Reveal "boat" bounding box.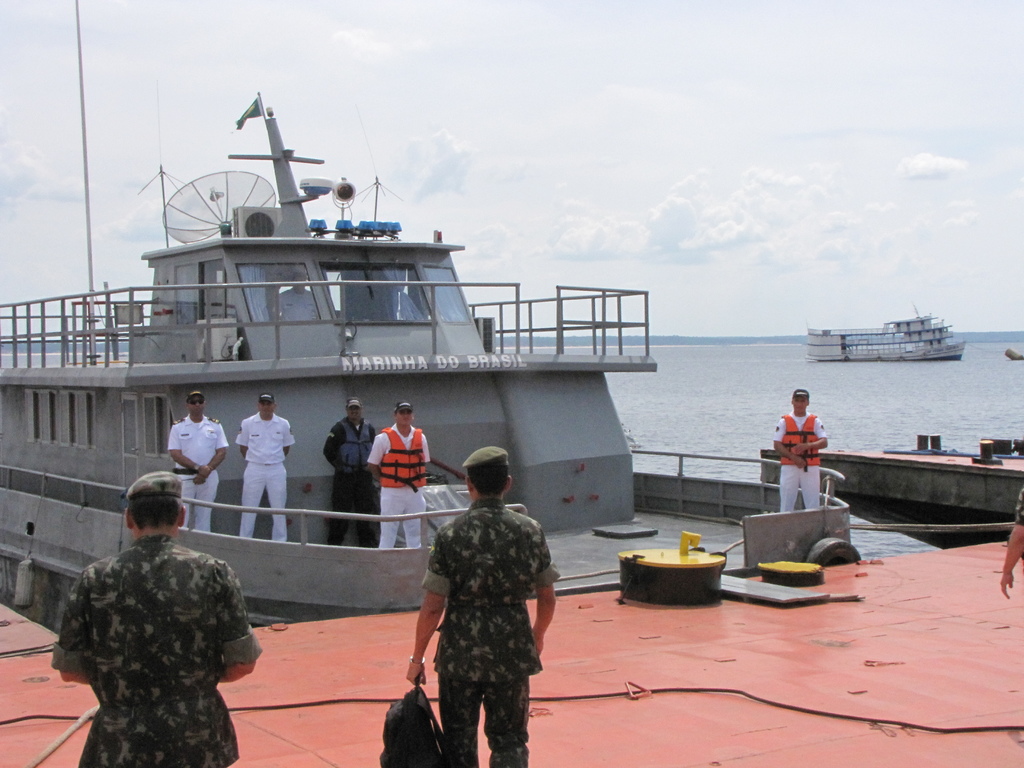
Revealed: (0, 0, 849, 637).
